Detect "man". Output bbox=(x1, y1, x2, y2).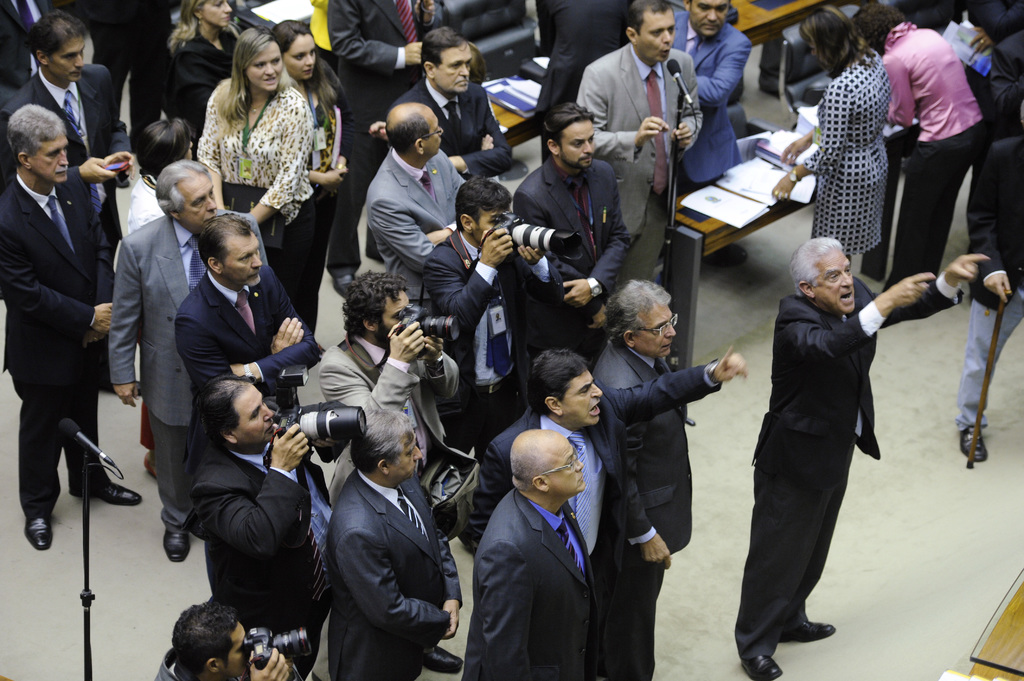
bbox=(463, 346, 750, 547).
